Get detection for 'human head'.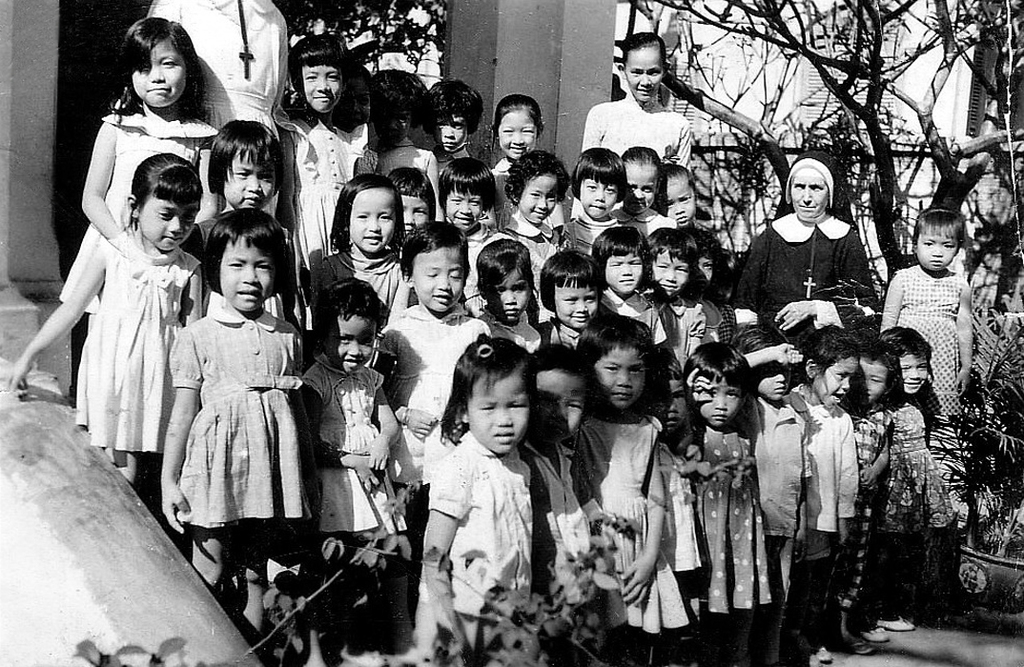
Detection: 293:34:344:115.
